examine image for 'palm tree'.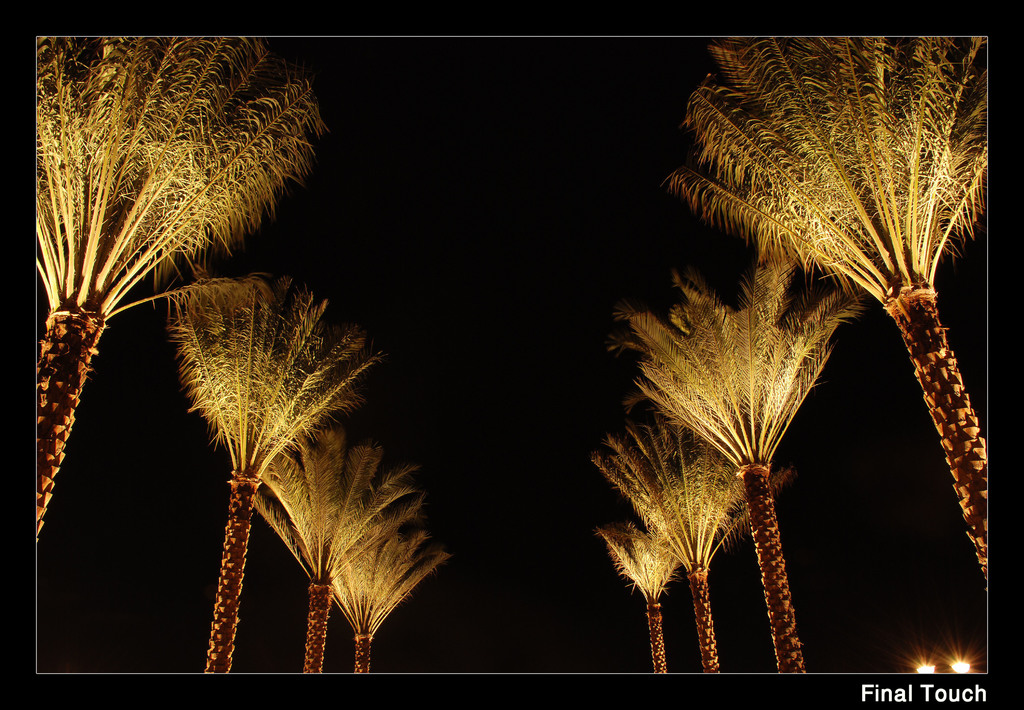
Examination result: crop(628, 278, 836, 684).
